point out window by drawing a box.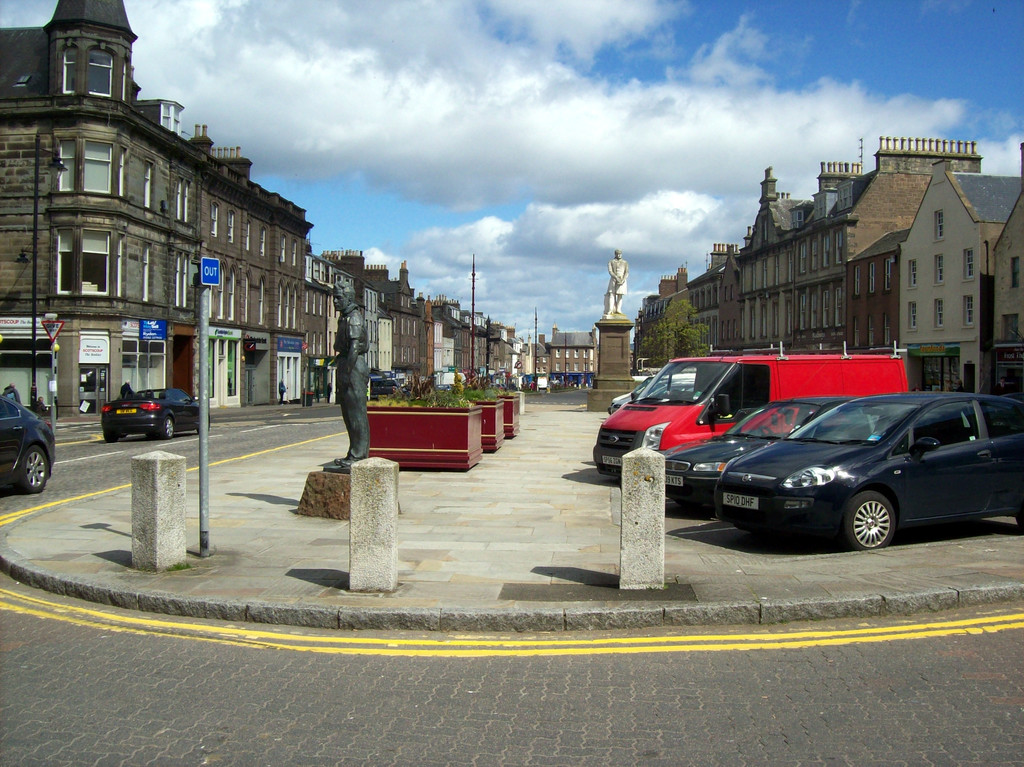
box(207, 261, 232, 324).
